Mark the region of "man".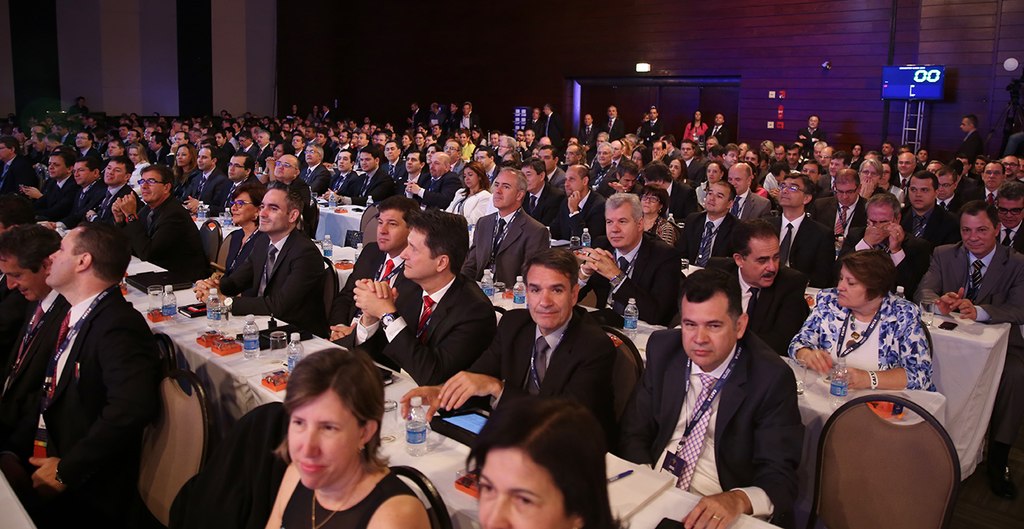
Region: detection(295, 143, 331, 195).
